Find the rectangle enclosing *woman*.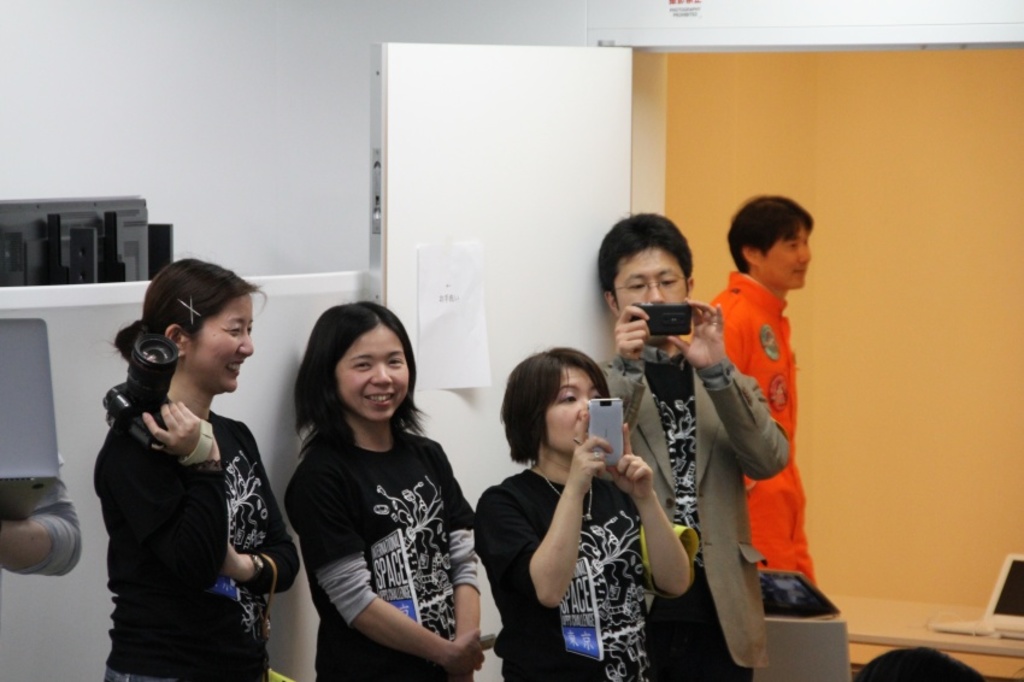
BBox(464, 343, 707, 681).
